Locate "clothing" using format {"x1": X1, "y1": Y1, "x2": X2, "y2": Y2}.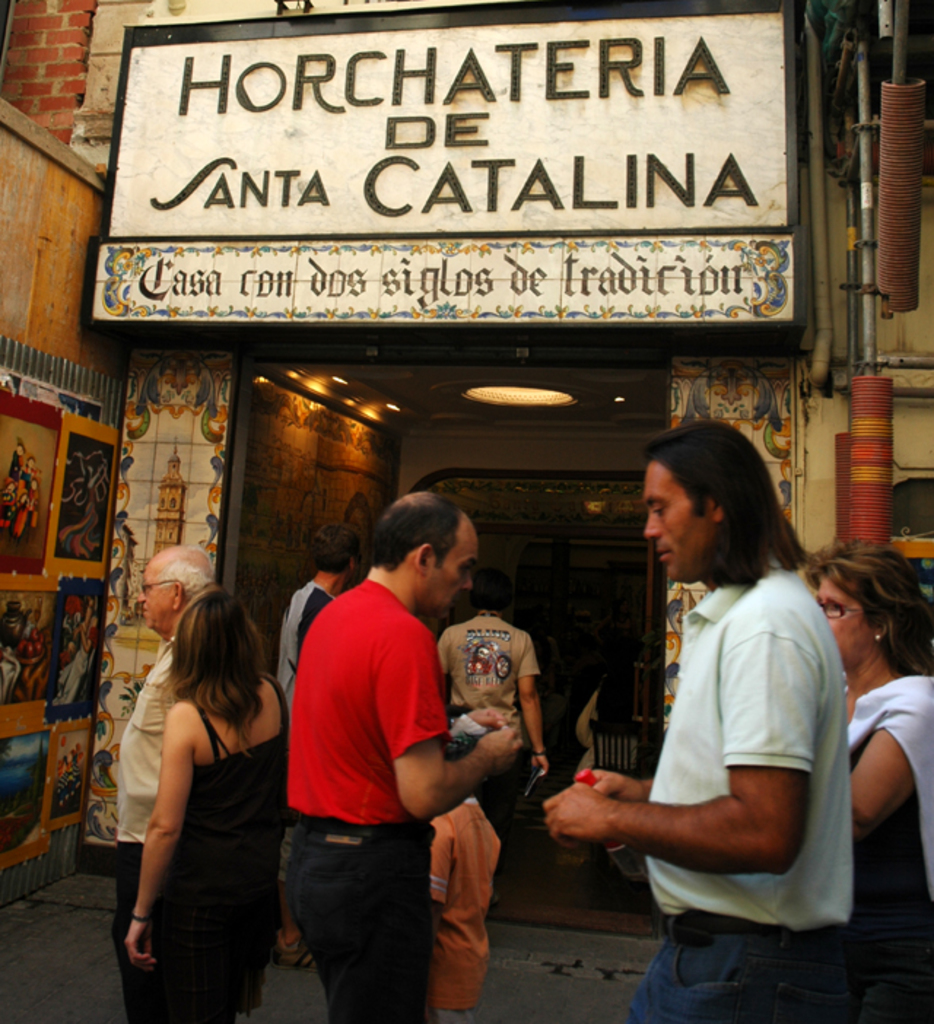
{"x1": 155, "y1": 678, "x2": 298, "y2": 1023}.
